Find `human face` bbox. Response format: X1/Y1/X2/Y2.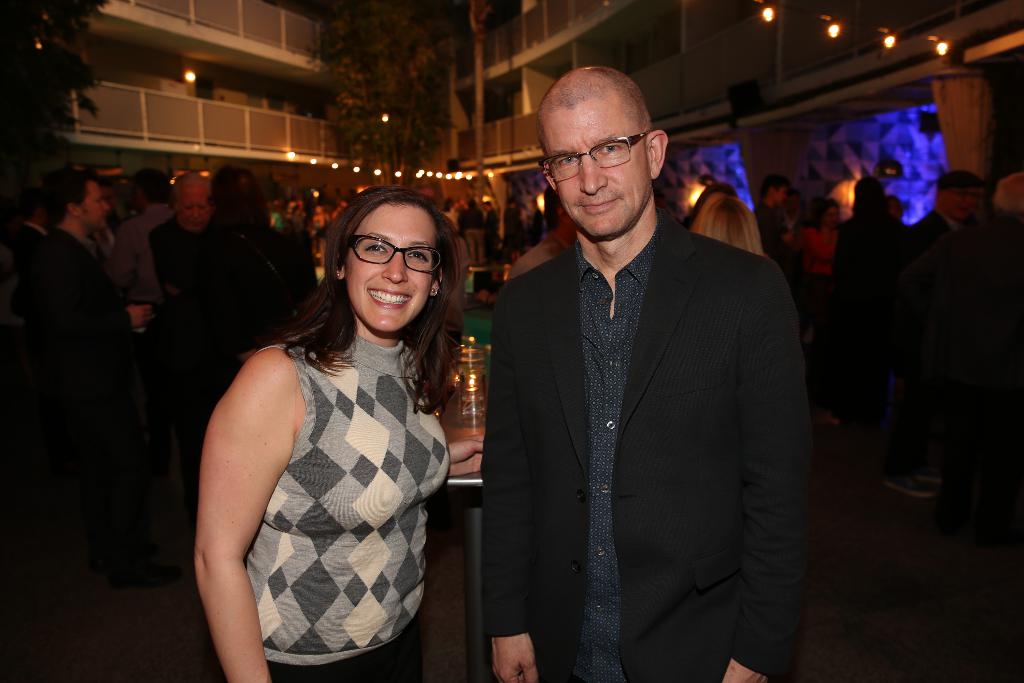
347/209/429/334.
